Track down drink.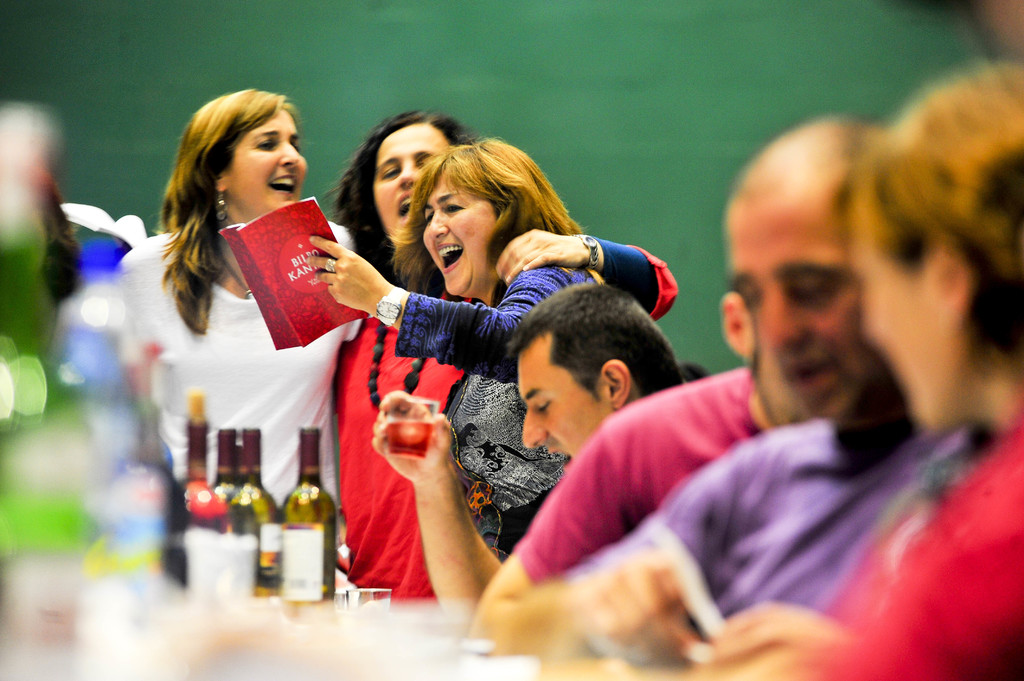
Tracked to rect(227, 424, 281, 601).
